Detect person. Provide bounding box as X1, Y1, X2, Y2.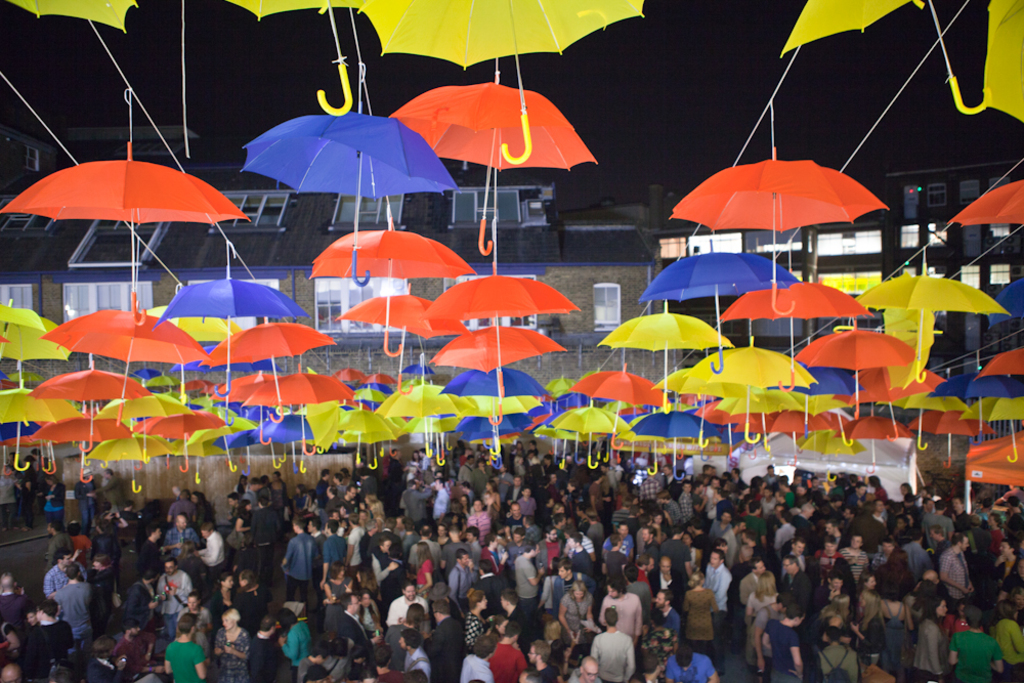
338, 486, 365, 519.
